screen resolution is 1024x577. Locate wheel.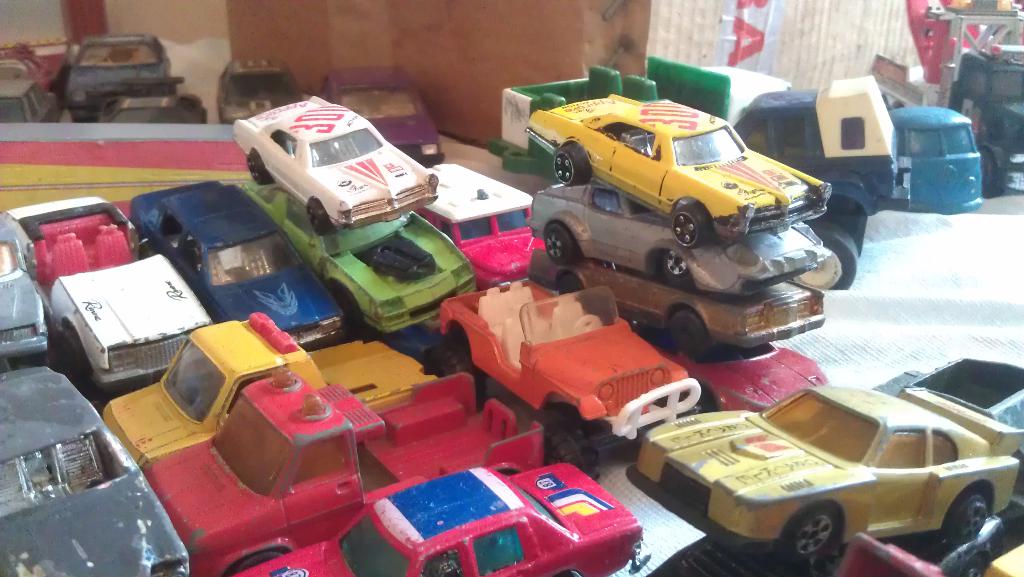
bbox=(790, 218, 860, 293).
